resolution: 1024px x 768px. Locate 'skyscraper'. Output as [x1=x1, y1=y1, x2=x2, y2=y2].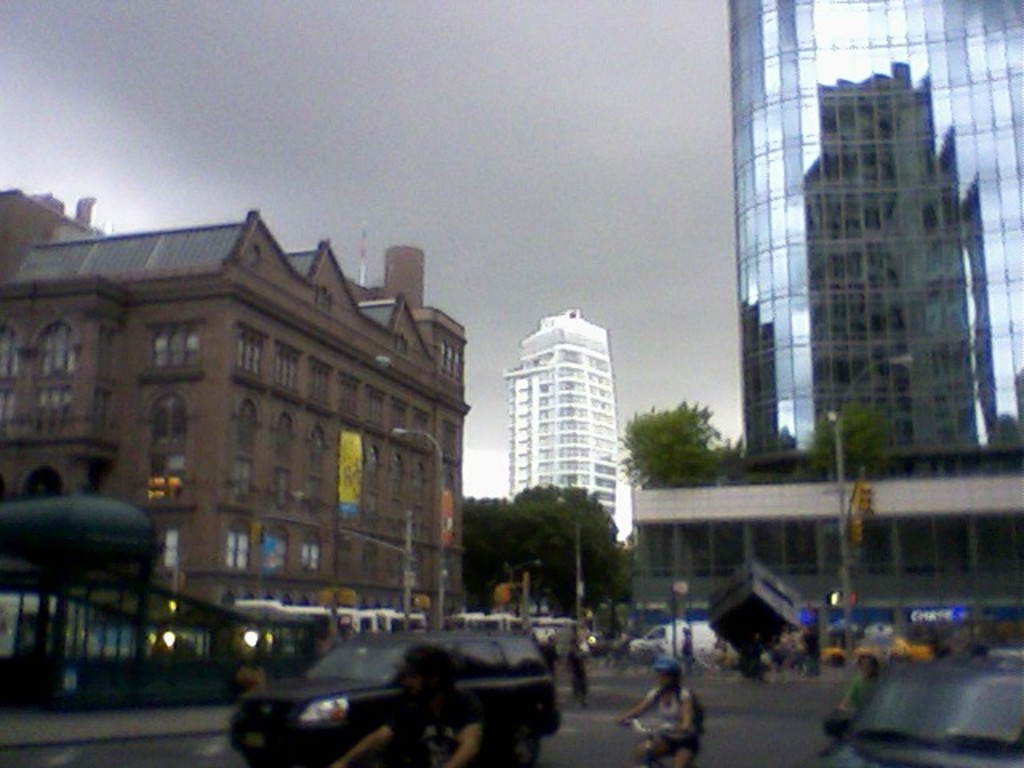
[x1=630, y1=0, x2=1022, y2=648].
